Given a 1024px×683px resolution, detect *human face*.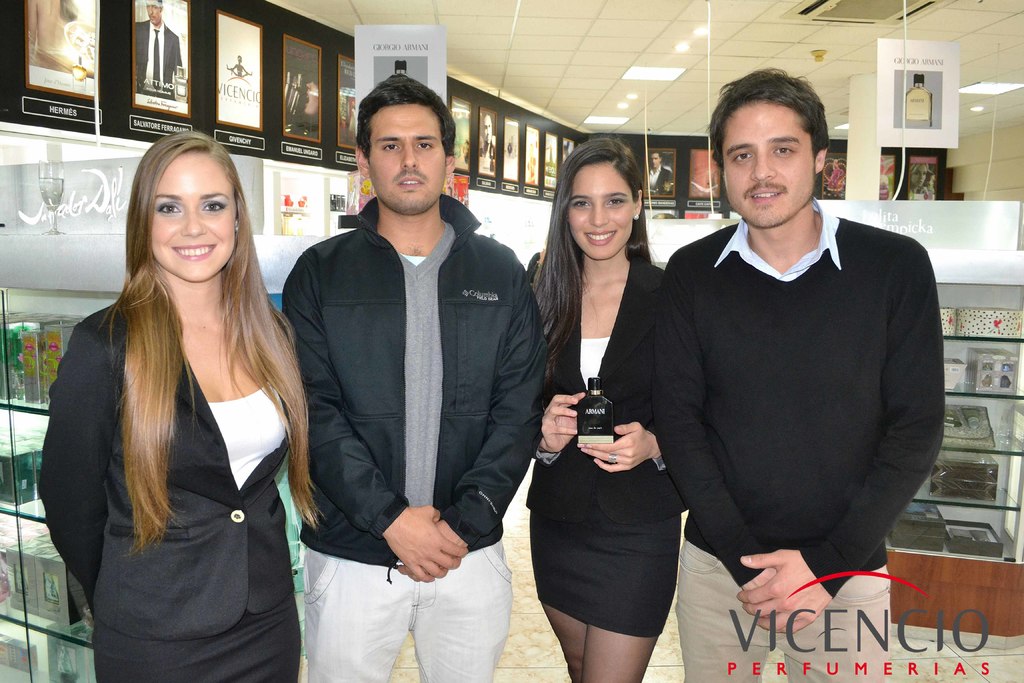
573/168/639/256.
